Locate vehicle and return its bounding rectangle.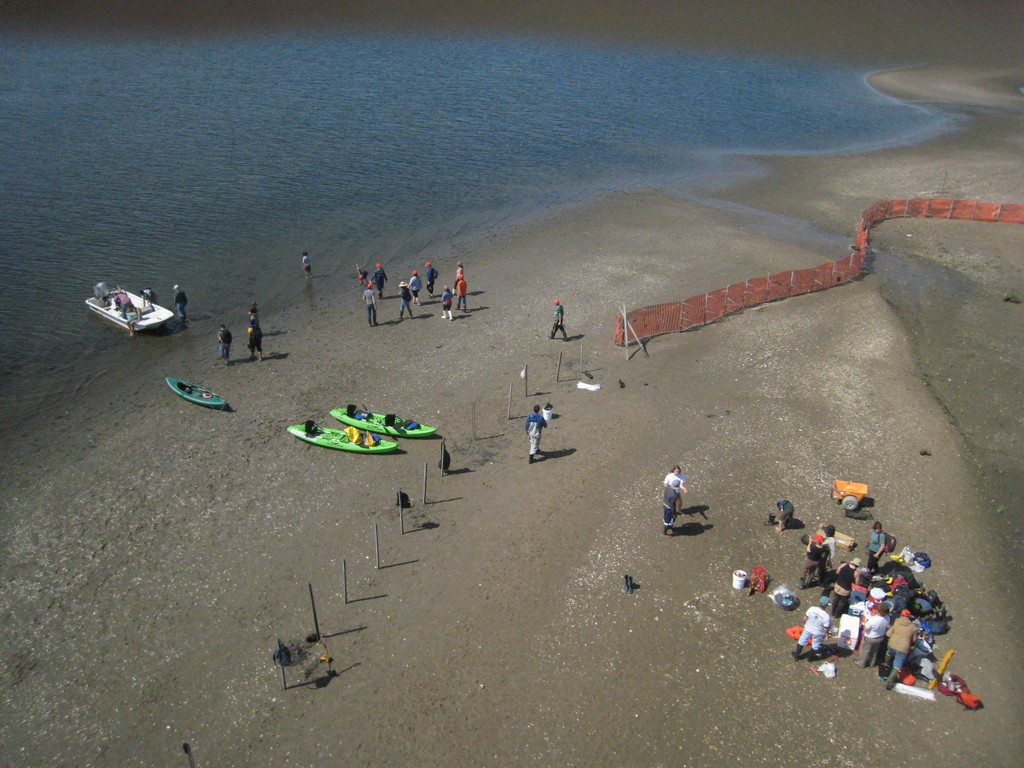
box=[332, 403, 438, 438].
